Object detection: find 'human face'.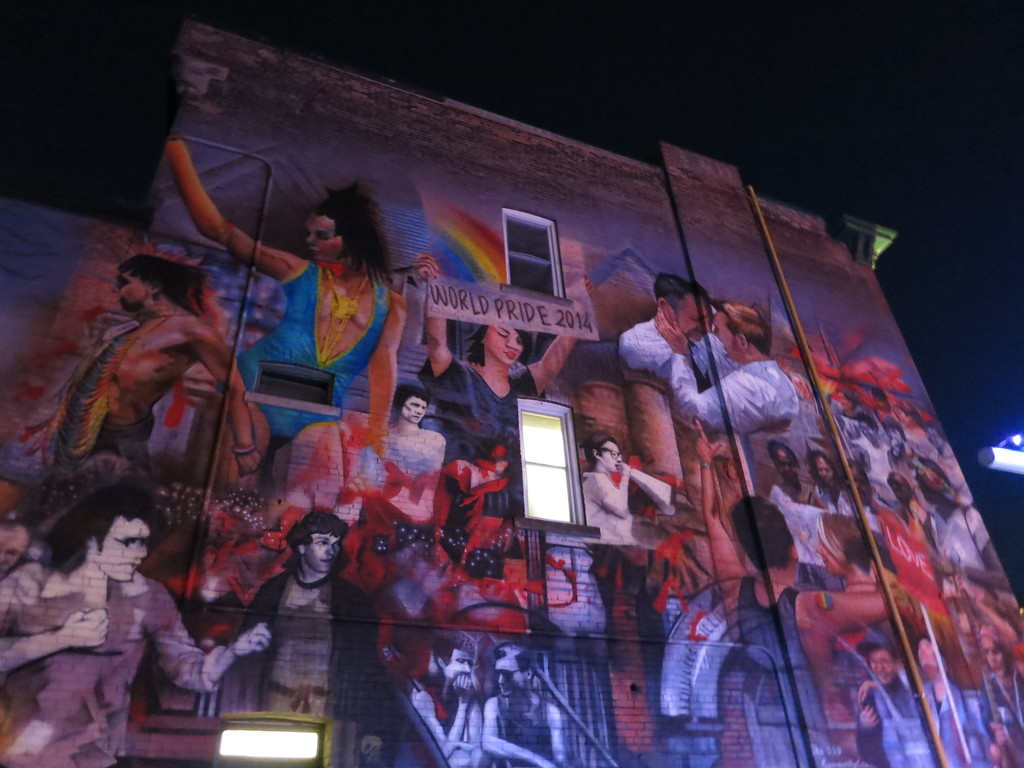
detection(490, 328, 524, 368).
